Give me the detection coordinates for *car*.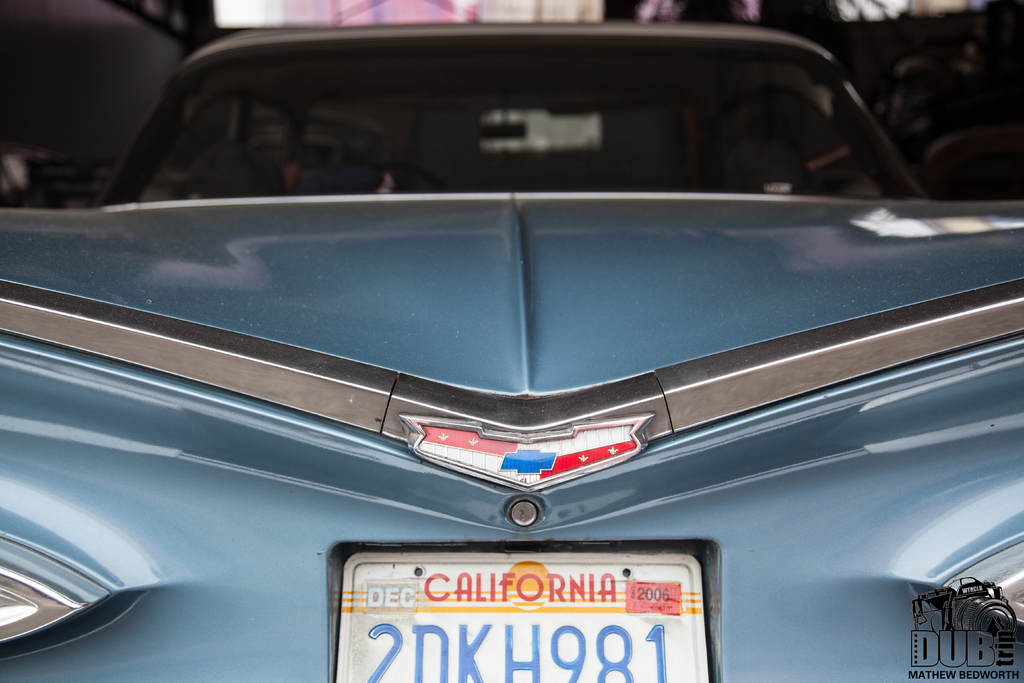
Rect(4, 84, 1016, 682).
